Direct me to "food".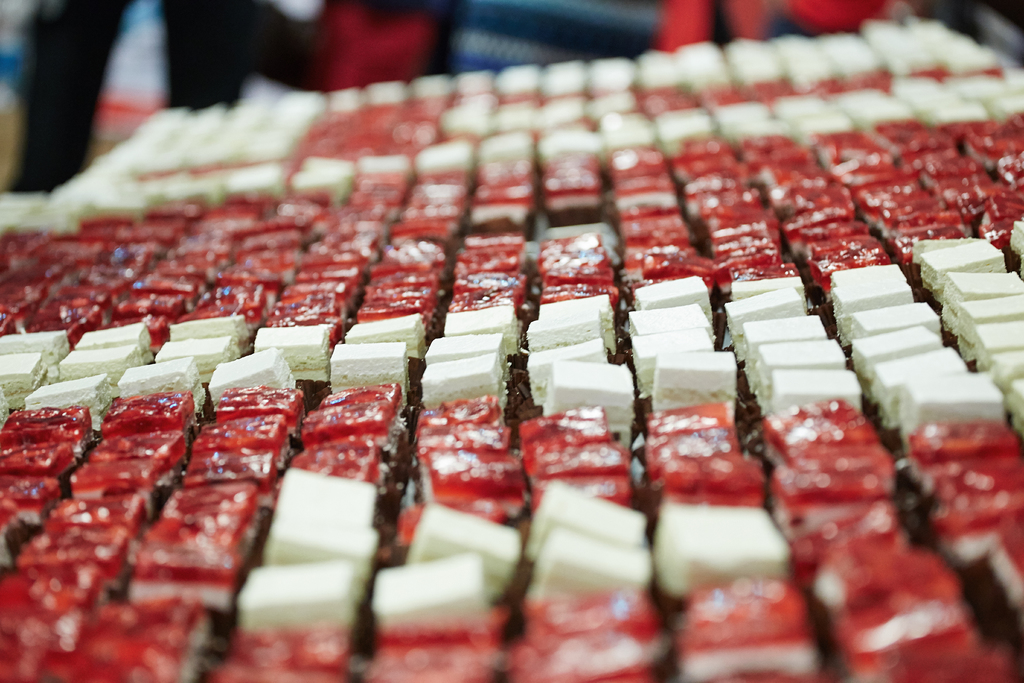
Direction: l=117, t=358, r=207, b=410.
